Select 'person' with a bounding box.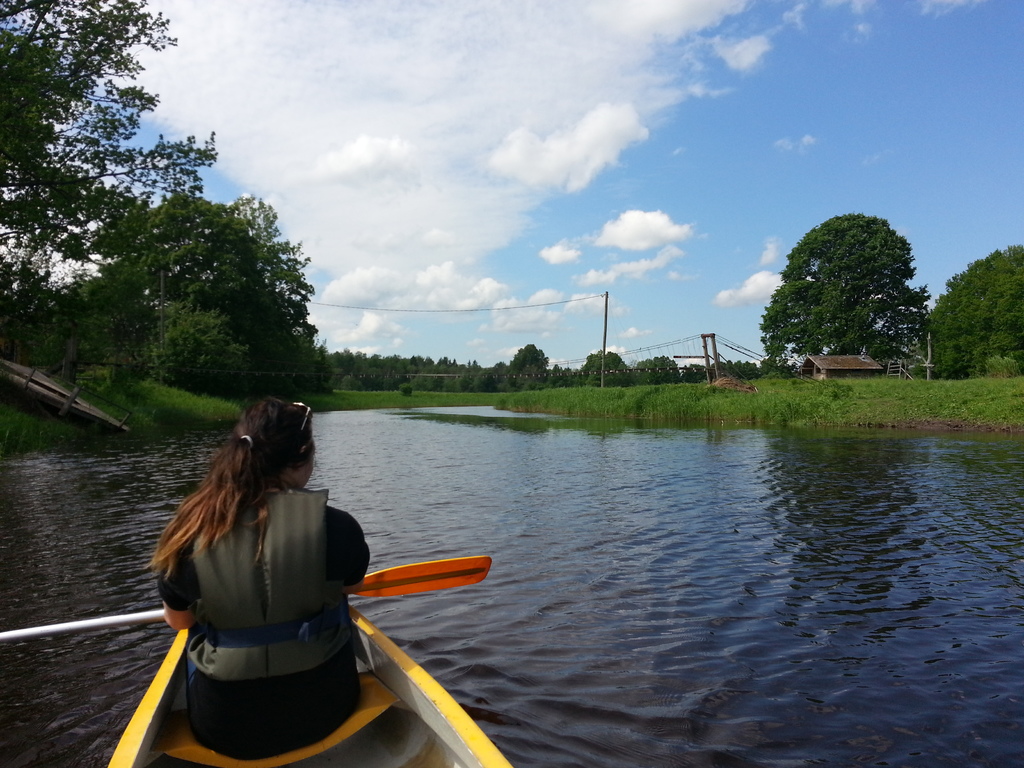
147/394/369/750.
